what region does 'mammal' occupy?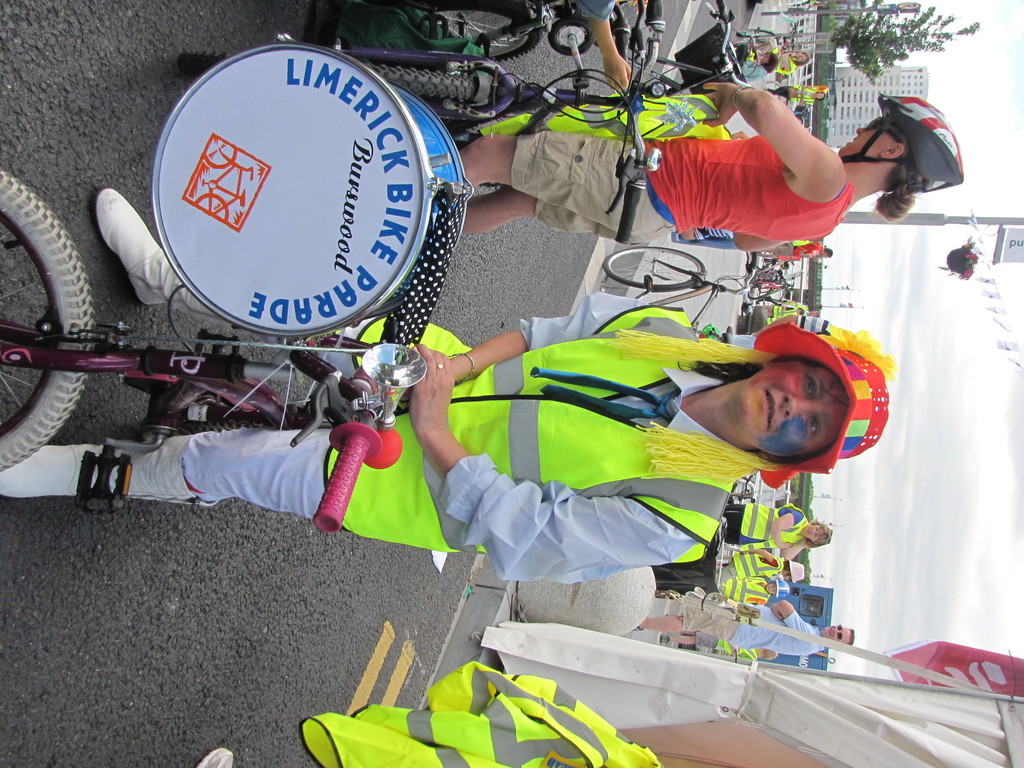
<box>721,549,809,584</box>.
